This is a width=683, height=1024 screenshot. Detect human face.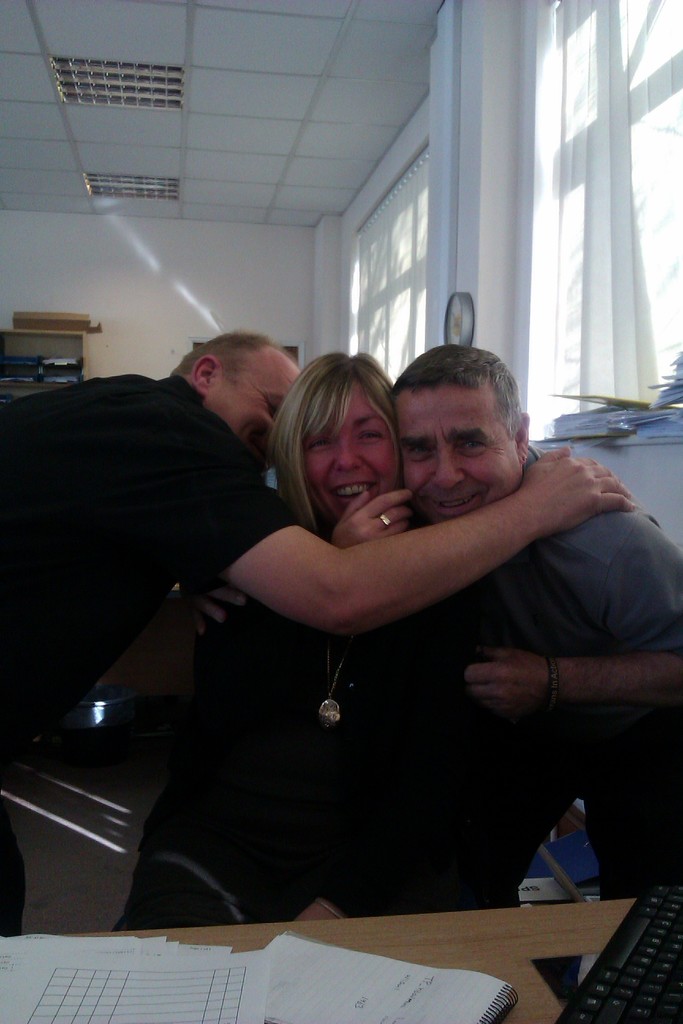
box=[299, 379, 396, 524].
